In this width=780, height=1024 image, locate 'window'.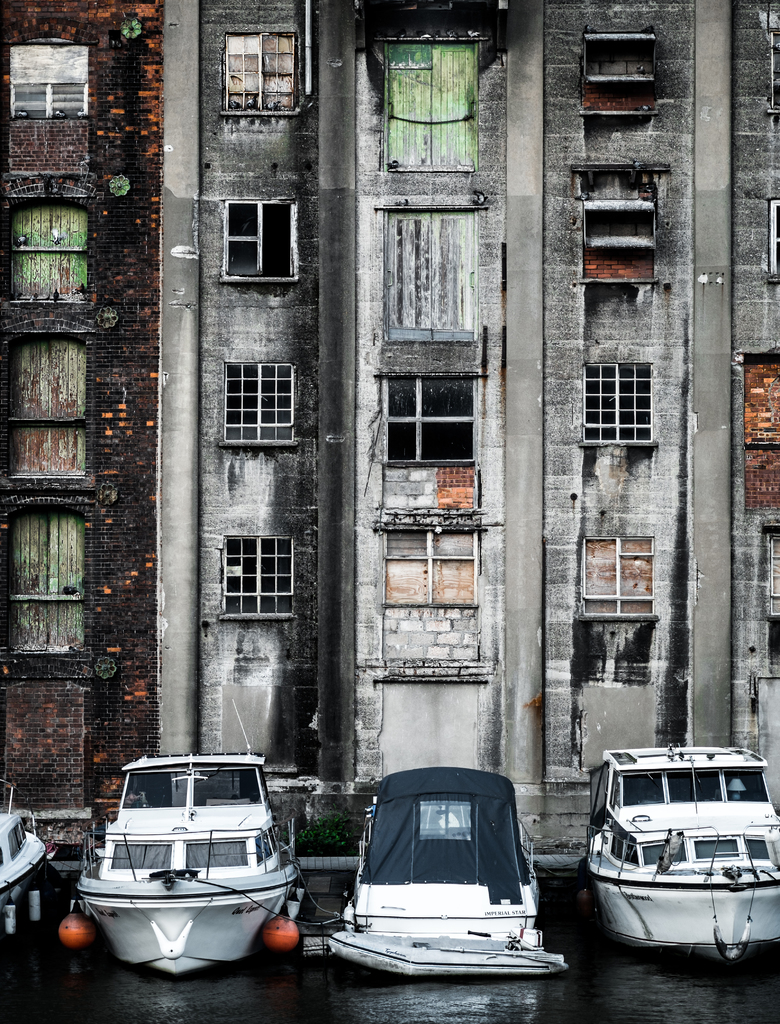
Bounding box: <bbox>223, 362, 292, 445</bbox>.
